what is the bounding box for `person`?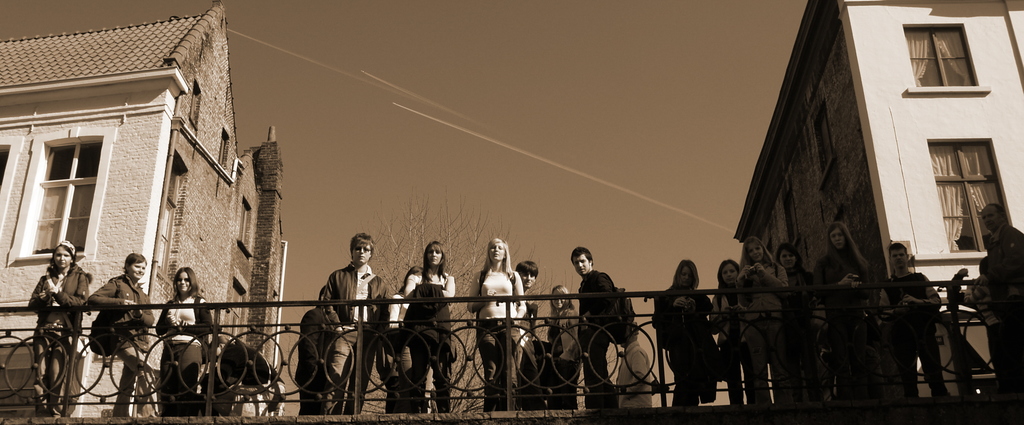
box=[569, 243, 626, 415].
